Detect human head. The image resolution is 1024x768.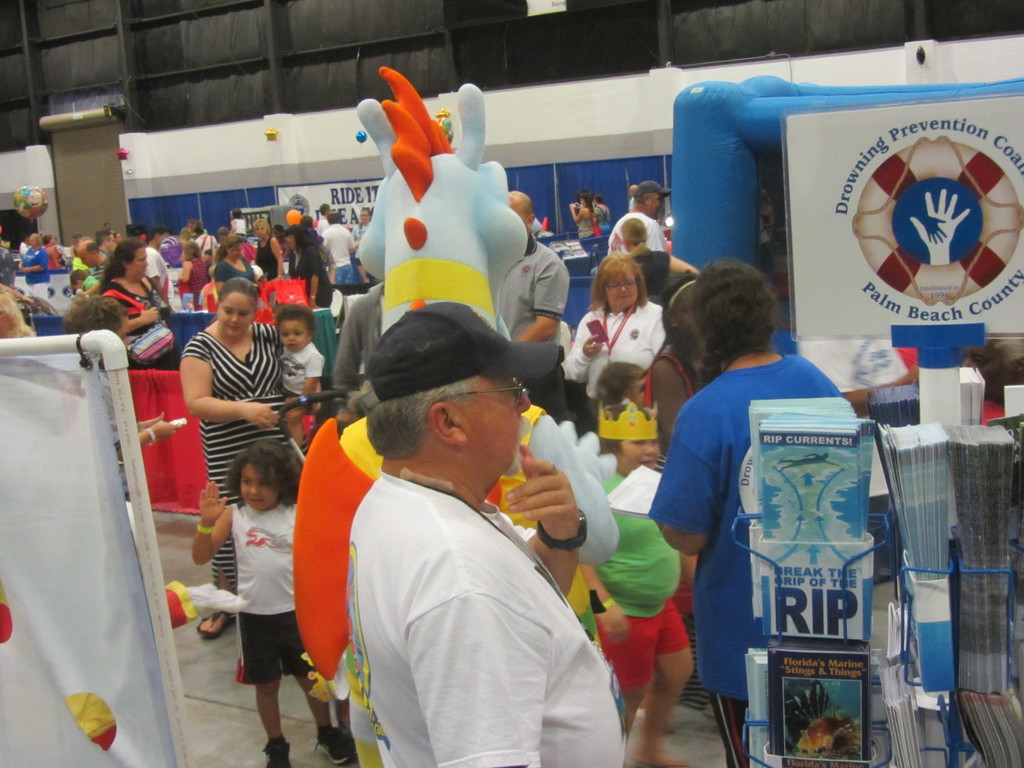
(216,274,266,339).
